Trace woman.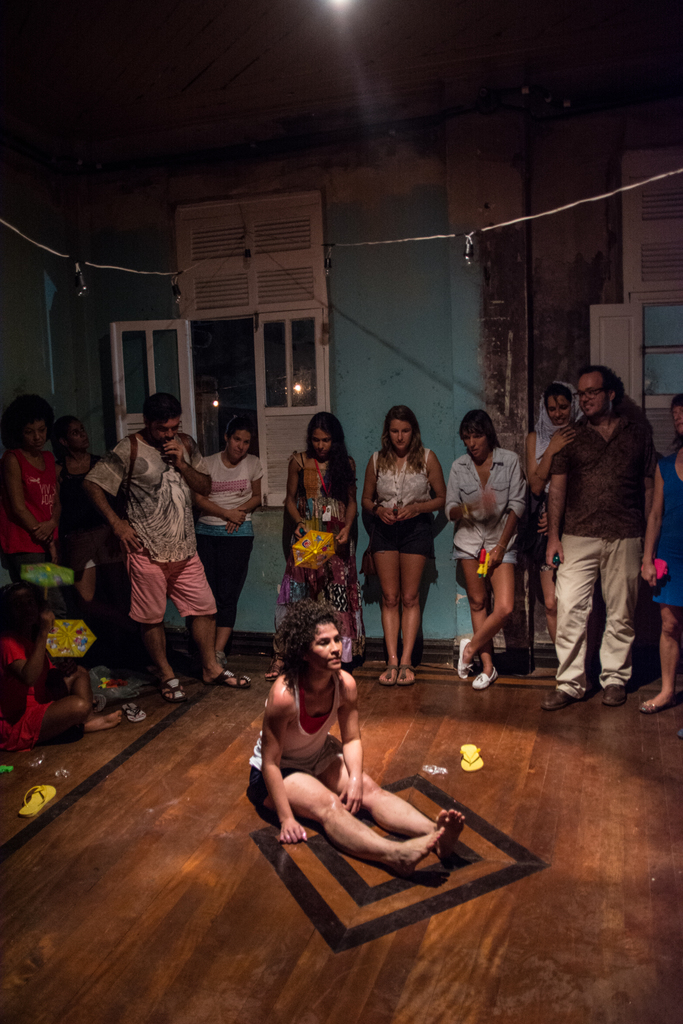
Traced to box=[49, 416, 94, 629].
